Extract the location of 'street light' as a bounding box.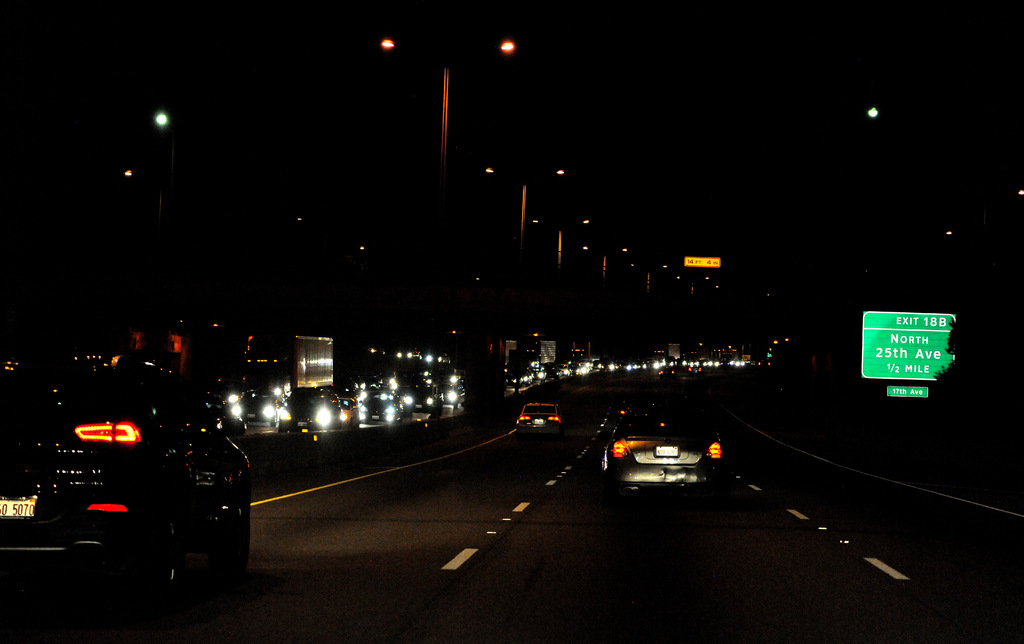
box=[381, 36, 513, 161].
